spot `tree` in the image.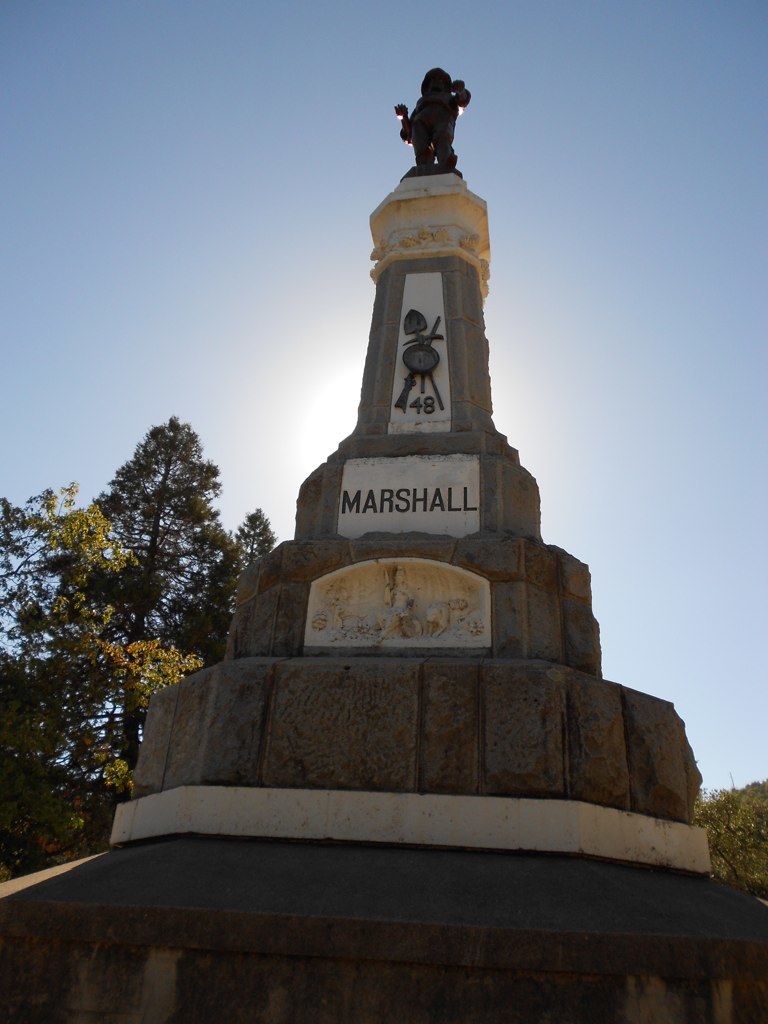
`tree` found at bbox=[53, 414, 240, 767].
